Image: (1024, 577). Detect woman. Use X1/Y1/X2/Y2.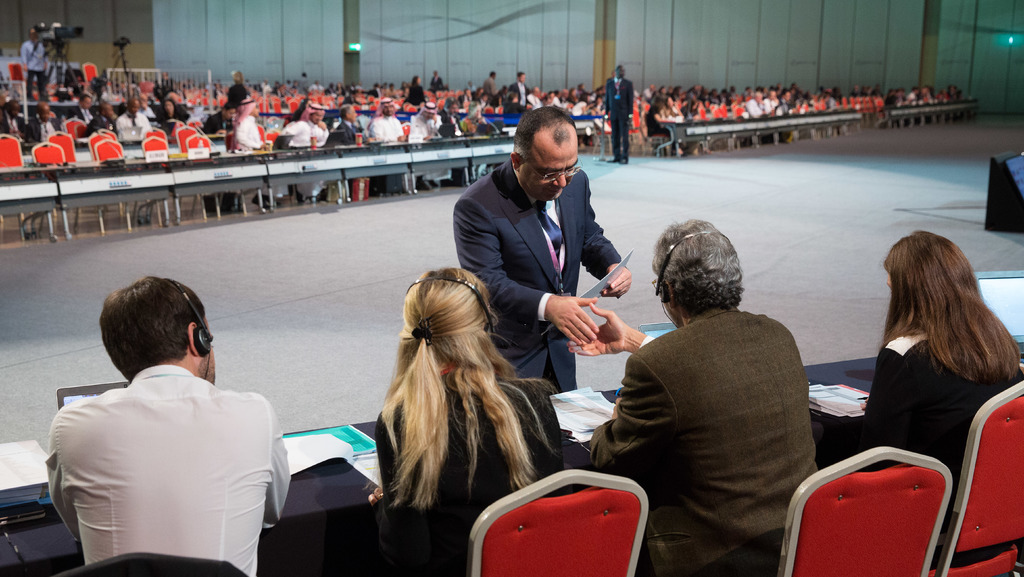
651/102/684/158.
